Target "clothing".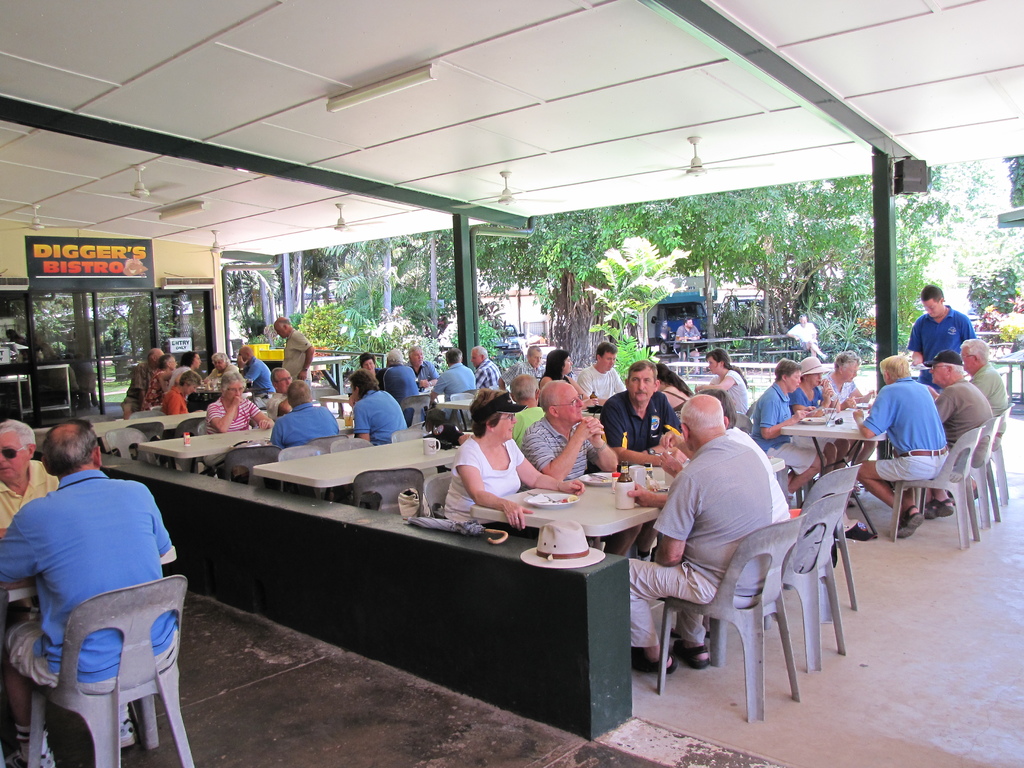
Target region: [167, 364, 193, 406].
